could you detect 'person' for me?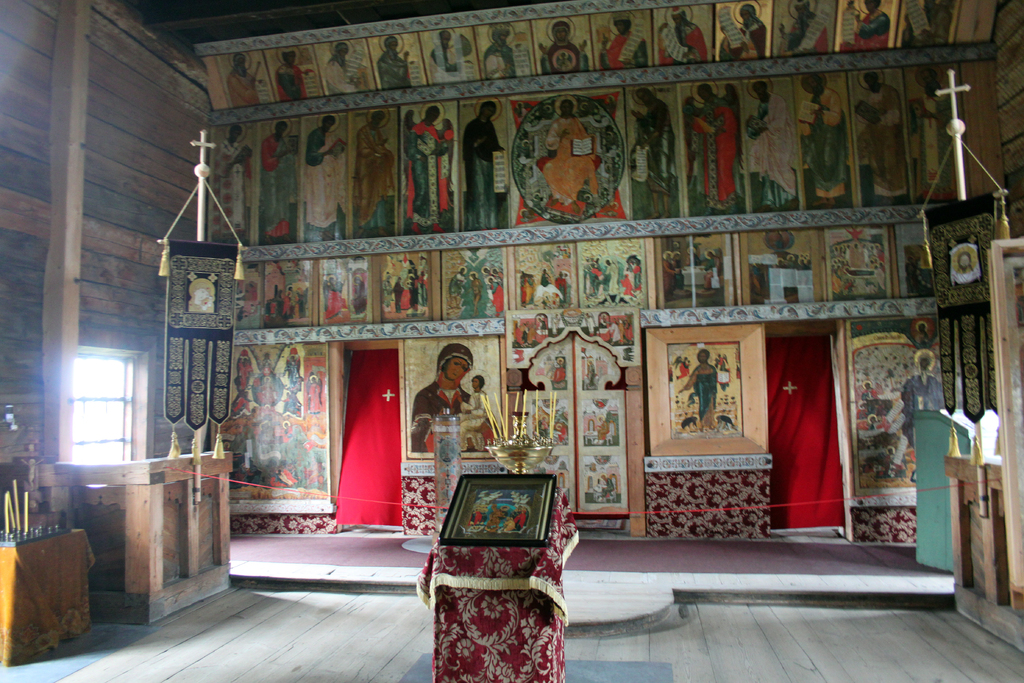
Detection result: (left=540, top=318, right=546, bottom=338).
